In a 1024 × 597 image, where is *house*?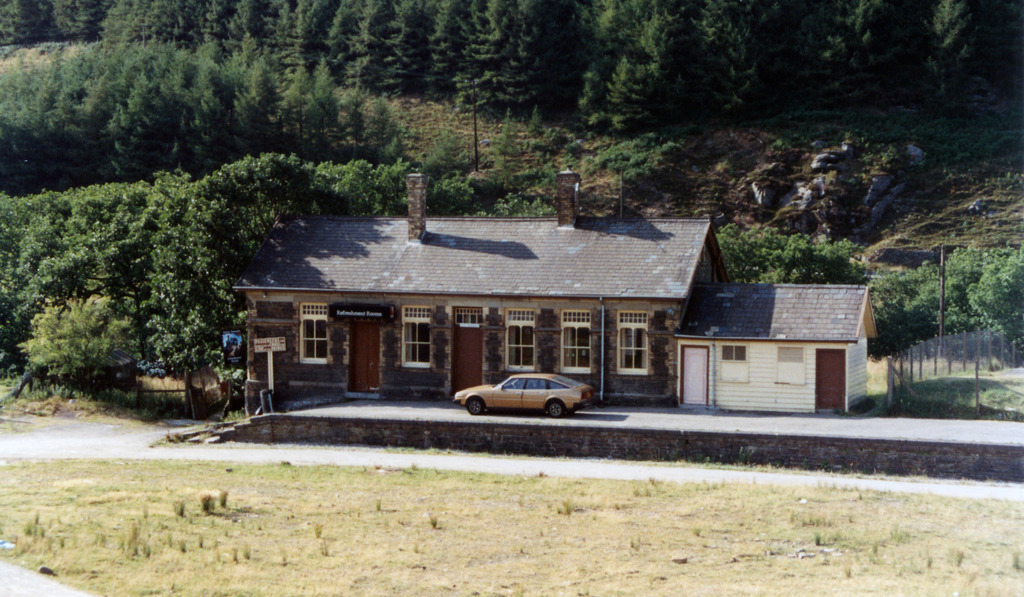
bbox(671, 279, 880, 430).
